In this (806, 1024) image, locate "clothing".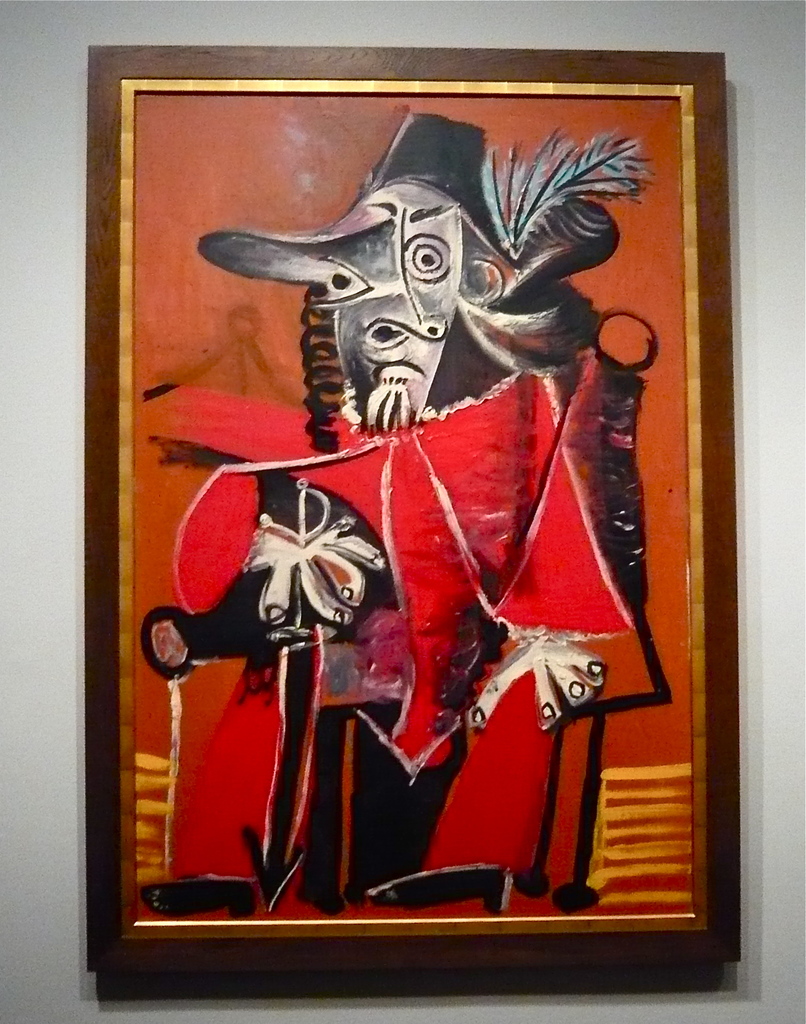
Bounding box: bbox(150, 322, 597, 908).
